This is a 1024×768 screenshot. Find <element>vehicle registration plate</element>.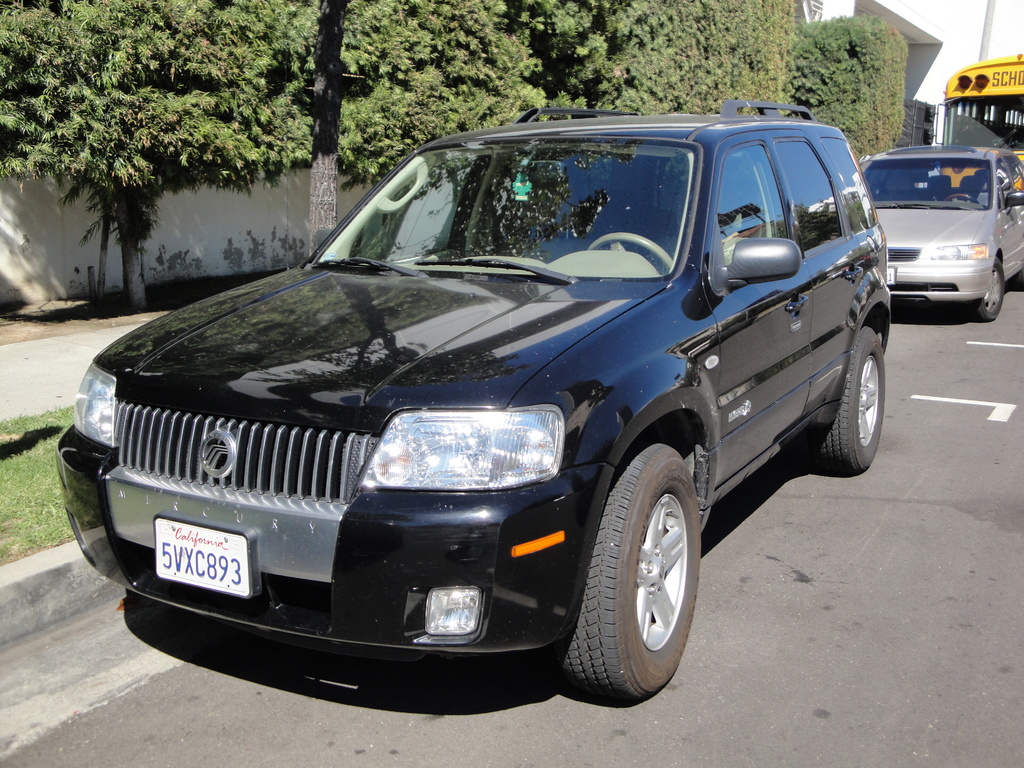
Bounding box: (x1=152, y1=516, x2=252, y2=600).
